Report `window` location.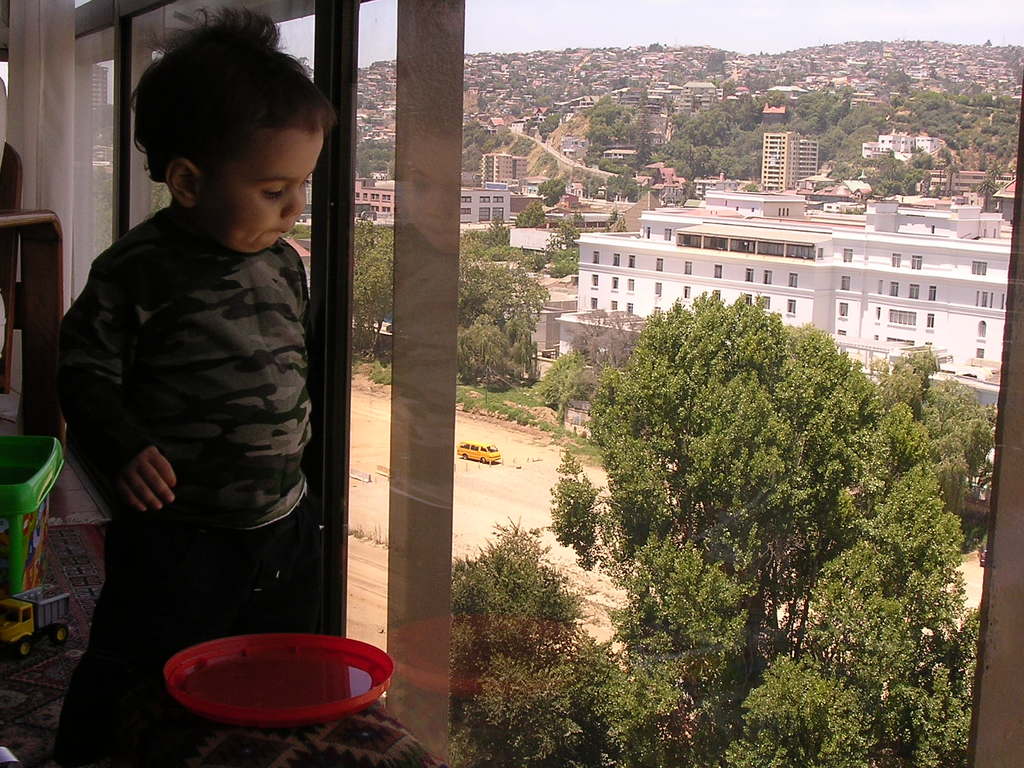
Report: select_region(972, 290, 992, 307).
